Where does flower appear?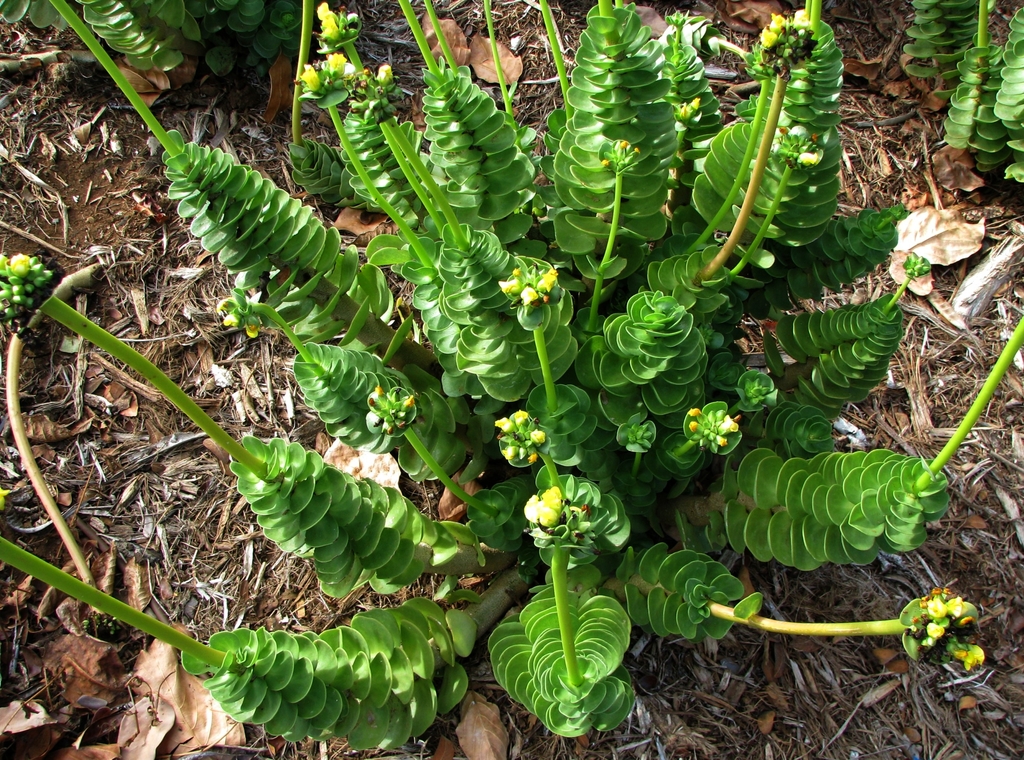
Appears at Rect(770, 13, 787, 29).
